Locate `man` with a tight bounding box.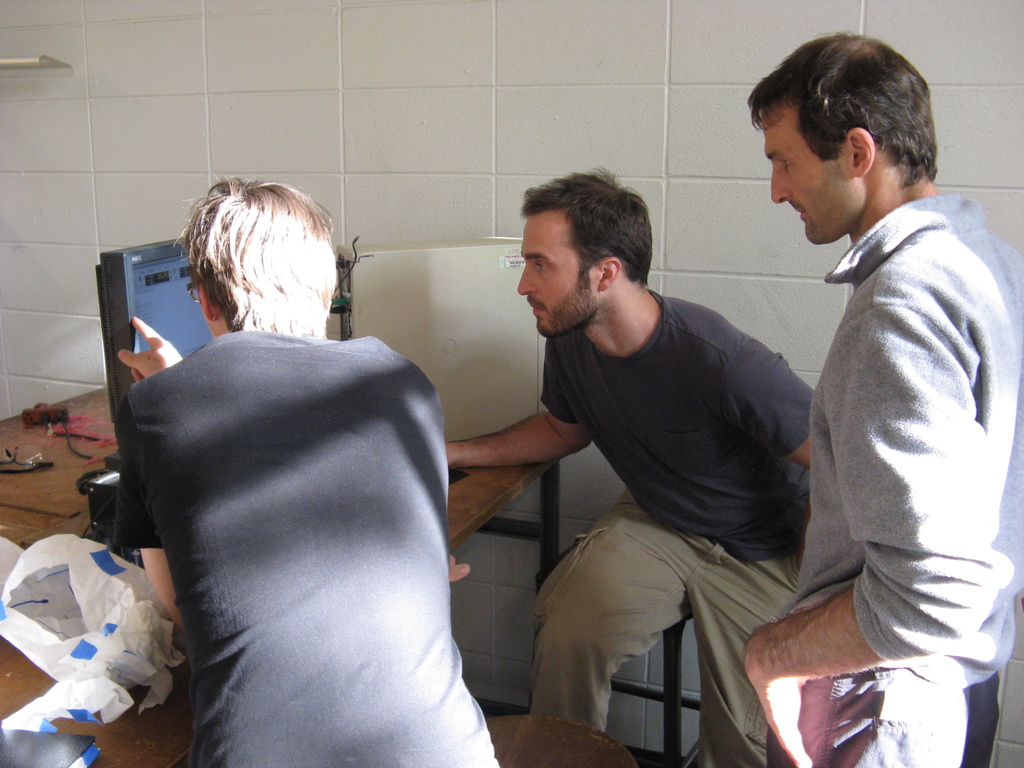
pyautogui.locateOnScreen(440, 161, 820, 767).
